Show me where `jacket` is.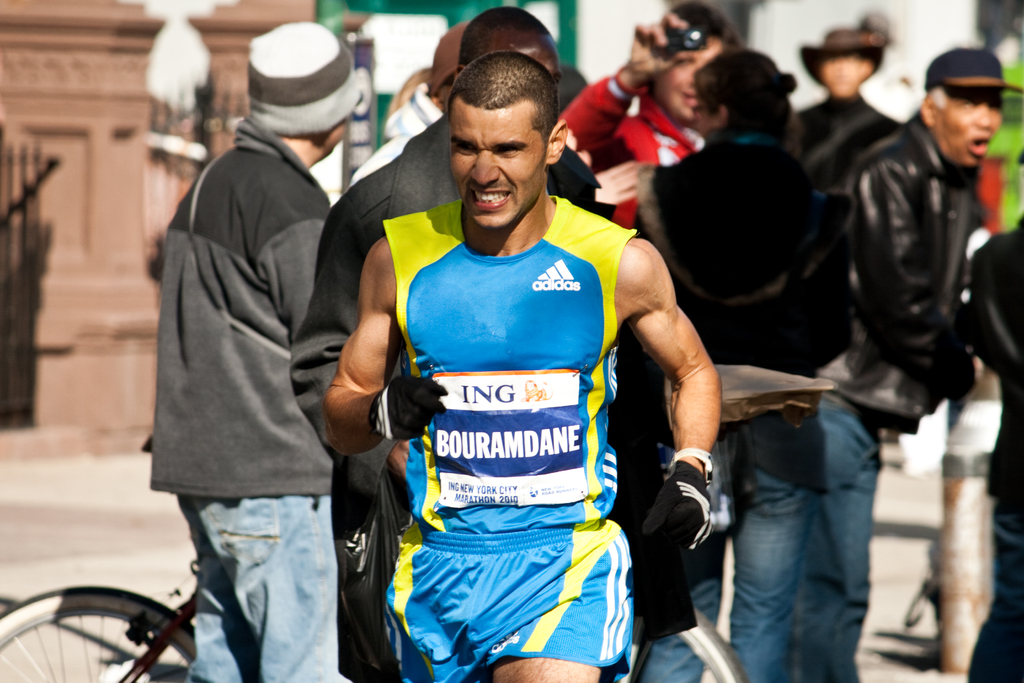
`jacket` is at box=[815, 106, 984, 436].
